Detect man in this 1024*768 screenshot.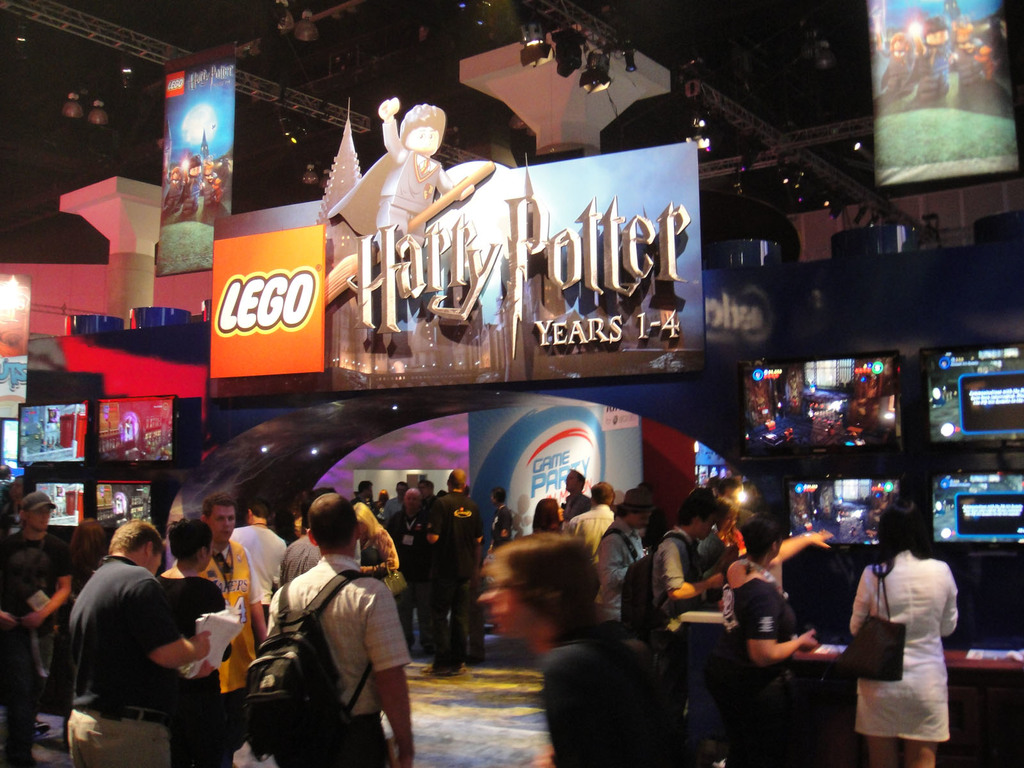
Detection: (556,470,592,529).
